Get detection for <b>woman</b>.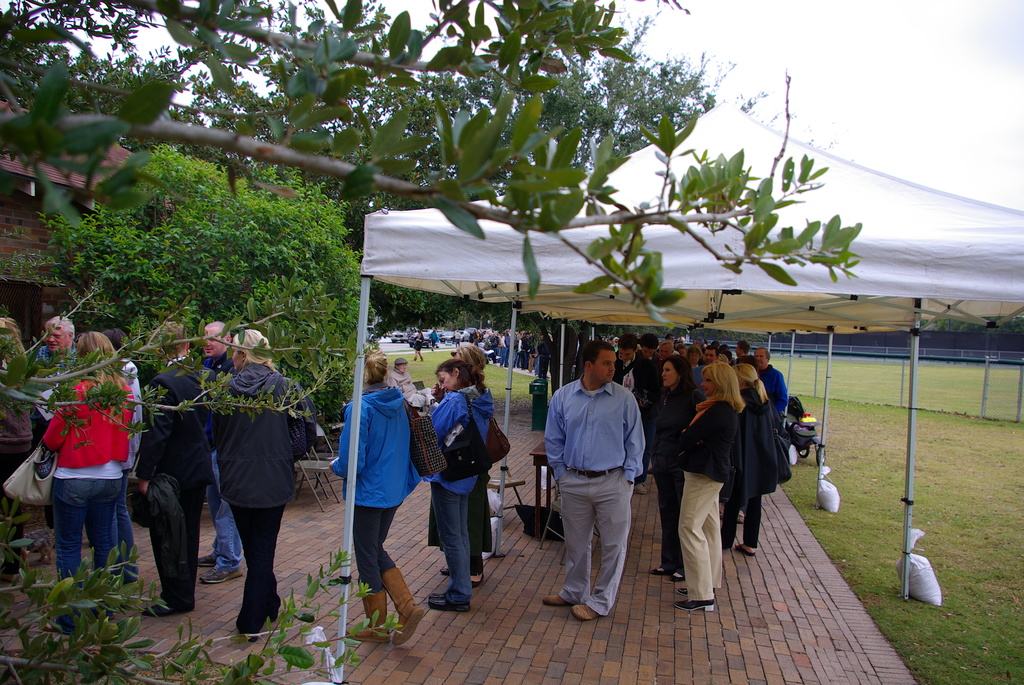
Detection: bbox(210, 335, 315, 640).
